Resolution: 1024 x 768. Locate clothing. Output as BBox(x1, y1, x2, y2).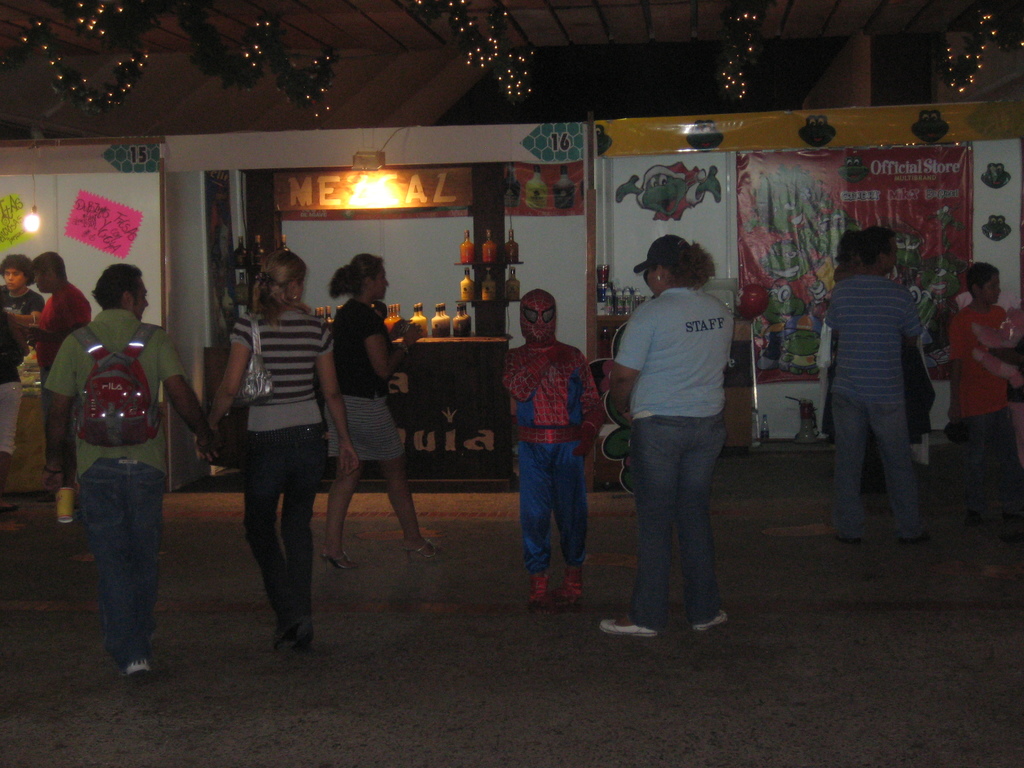
BBox(241, 420, 322, 614).
